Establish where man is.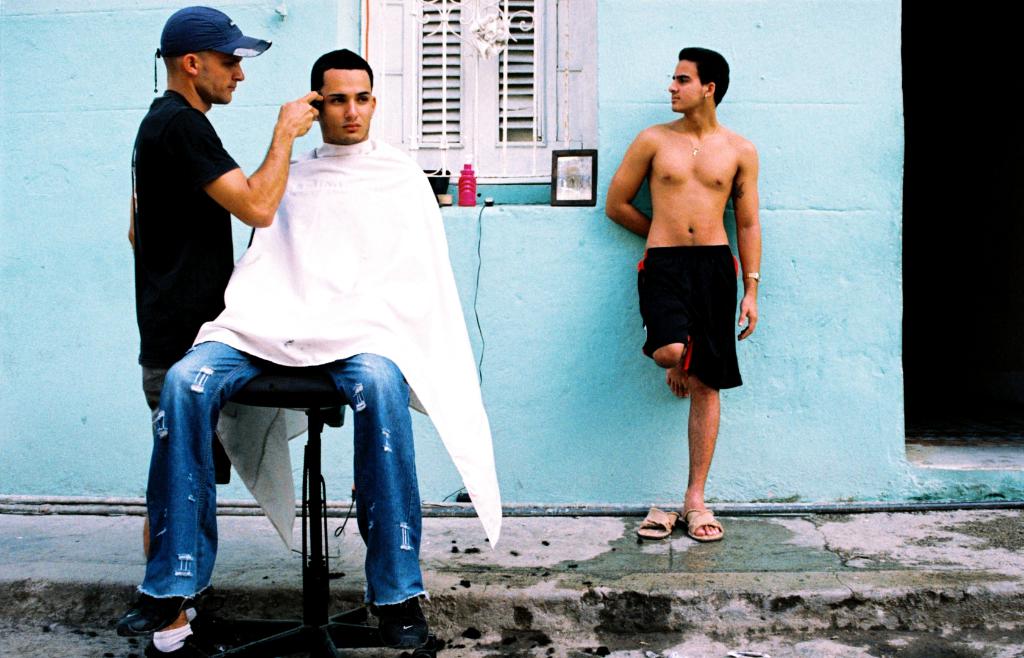
Established at 617,51,771,509.
